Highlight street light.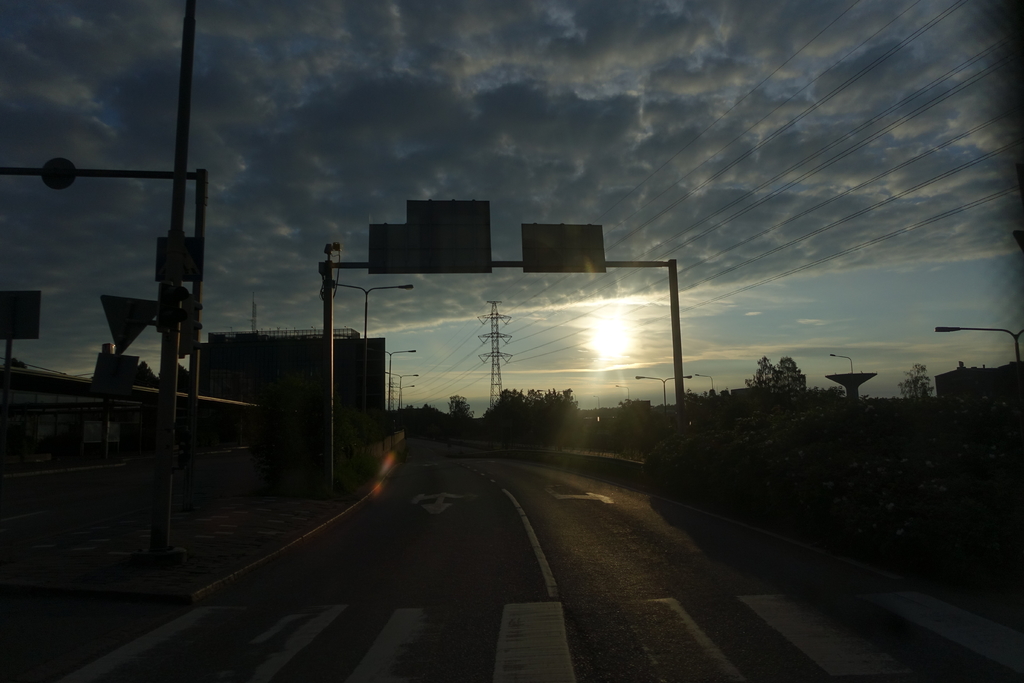
Highlighted region: x1=636, y1=375, x2=696, y2=415.
